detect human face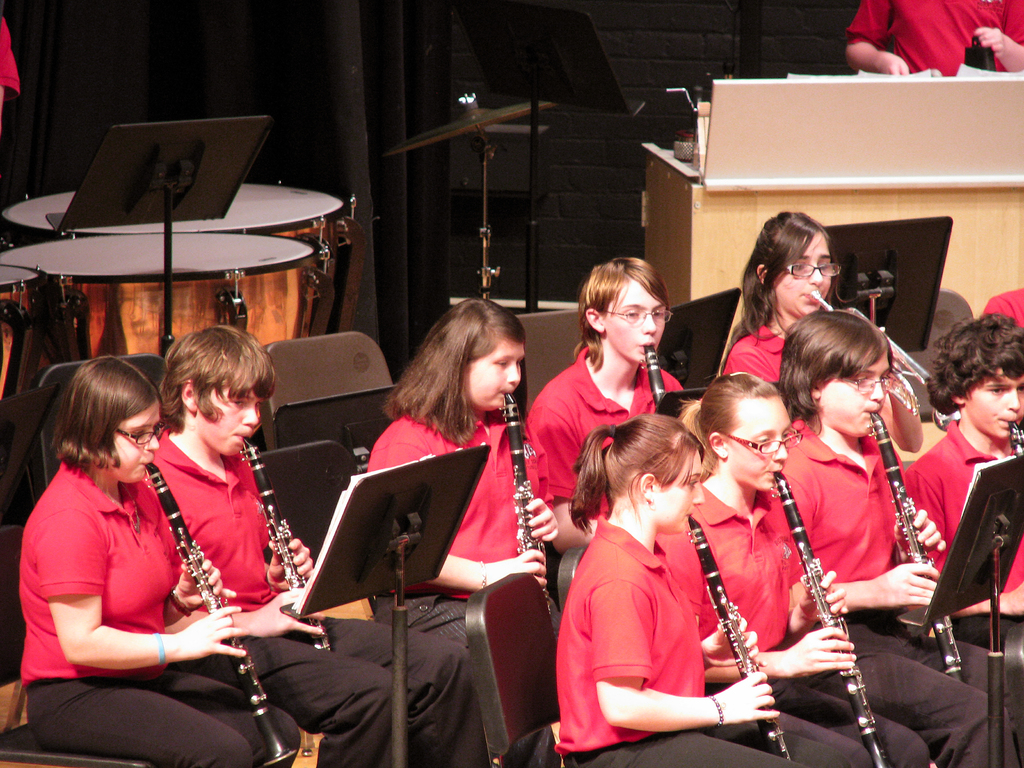
[599, 266, 673, 367]
